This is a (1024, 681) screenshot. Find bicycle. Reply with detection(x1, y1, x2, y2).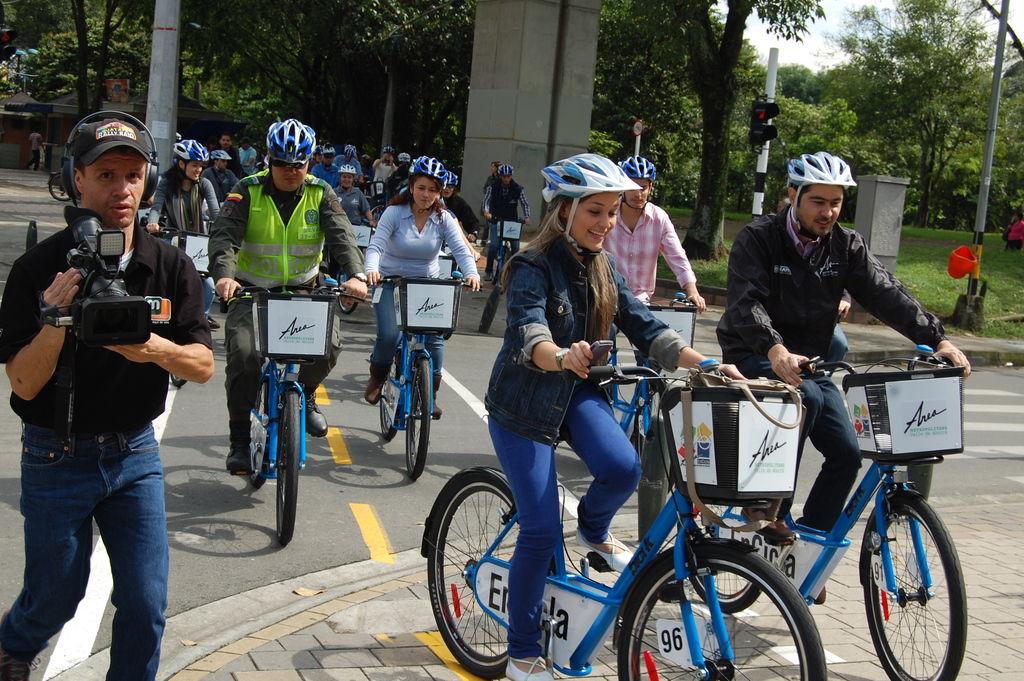
detection(146, 226, 217, 390).
